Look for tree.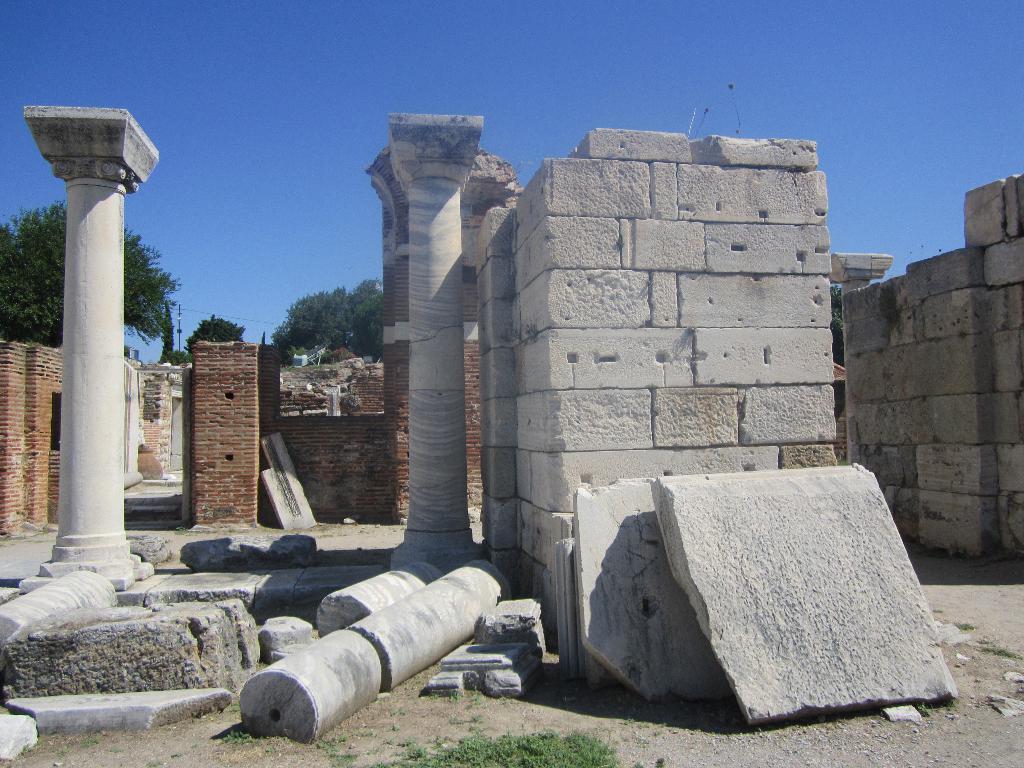
Found: [x1=1, y1=204, x2=175, y2=348].
